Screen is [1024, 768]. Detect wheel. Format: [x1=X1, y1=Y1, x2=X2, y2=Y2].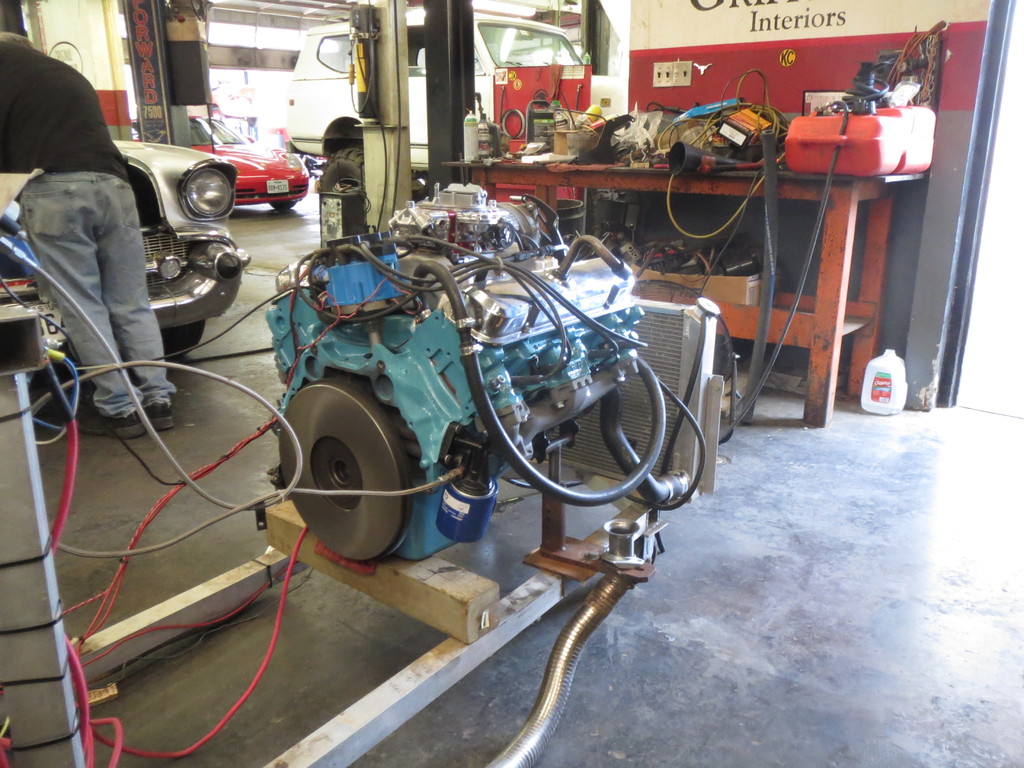
[x1=316, y1=147, x2=366, y2=188].
